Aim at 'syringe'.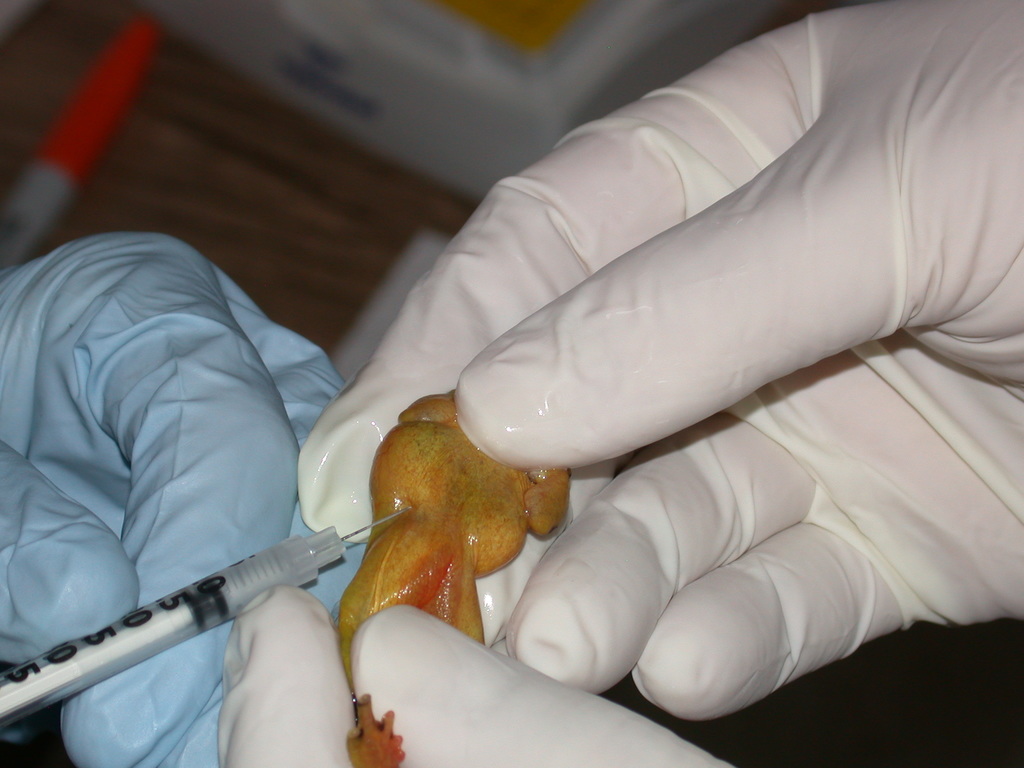
Aimed at (0,504,410,733).
